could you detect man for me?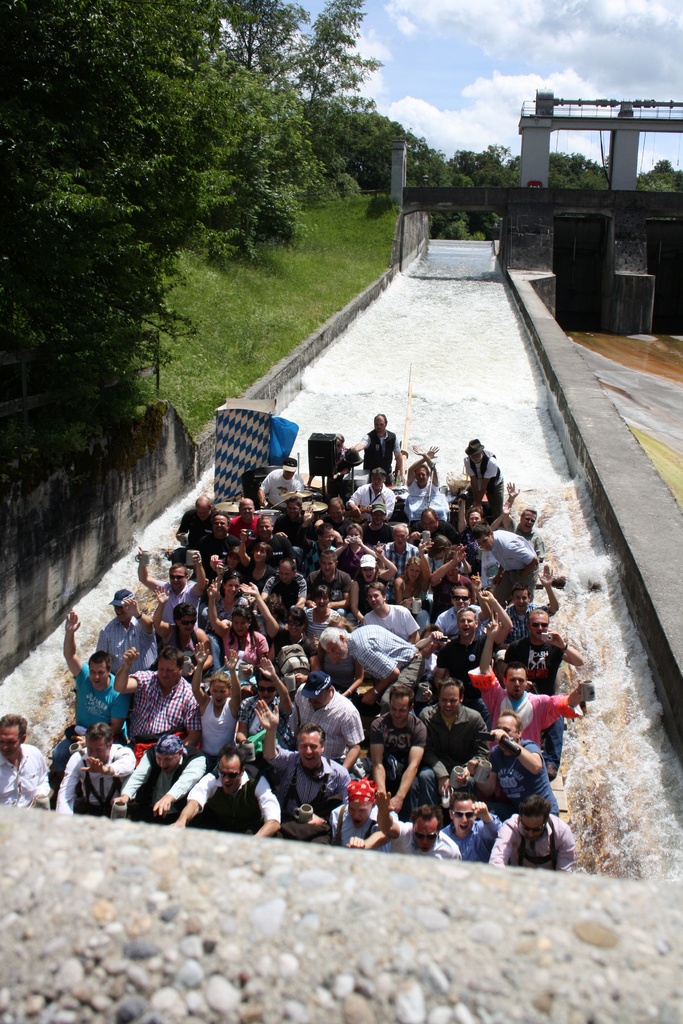
Detection result: (4, 716, 54, 806).
